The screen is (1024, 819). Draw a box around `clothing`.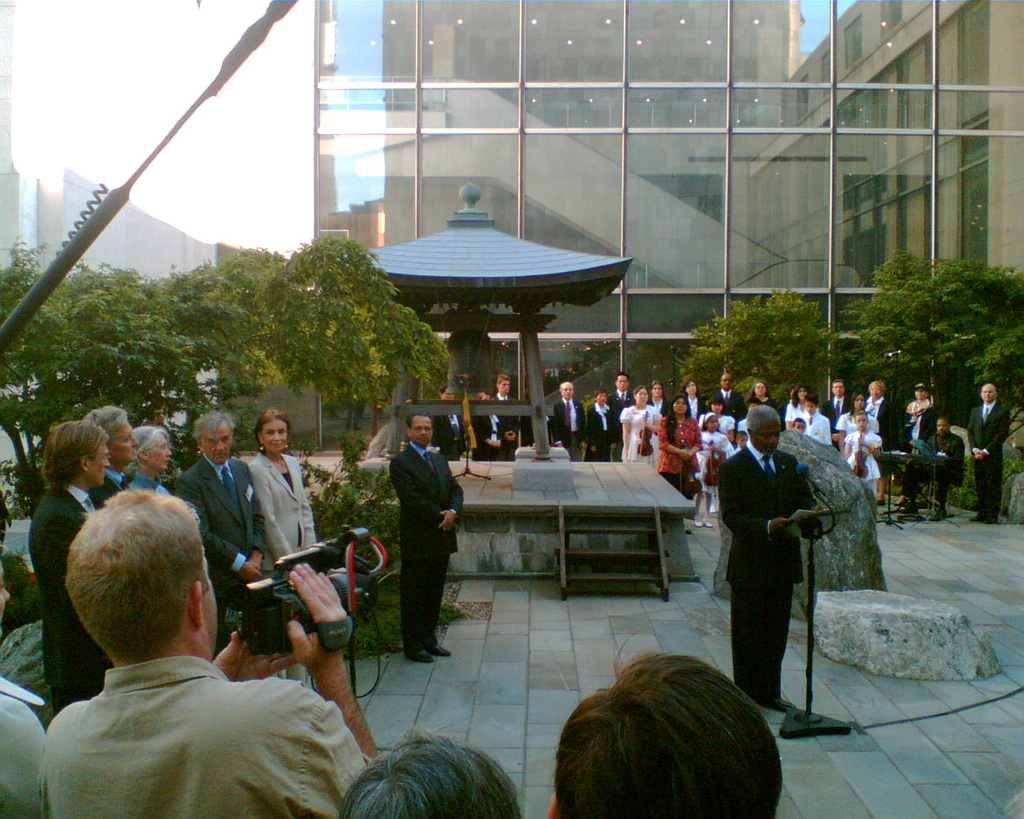
[90,469,118,503].
